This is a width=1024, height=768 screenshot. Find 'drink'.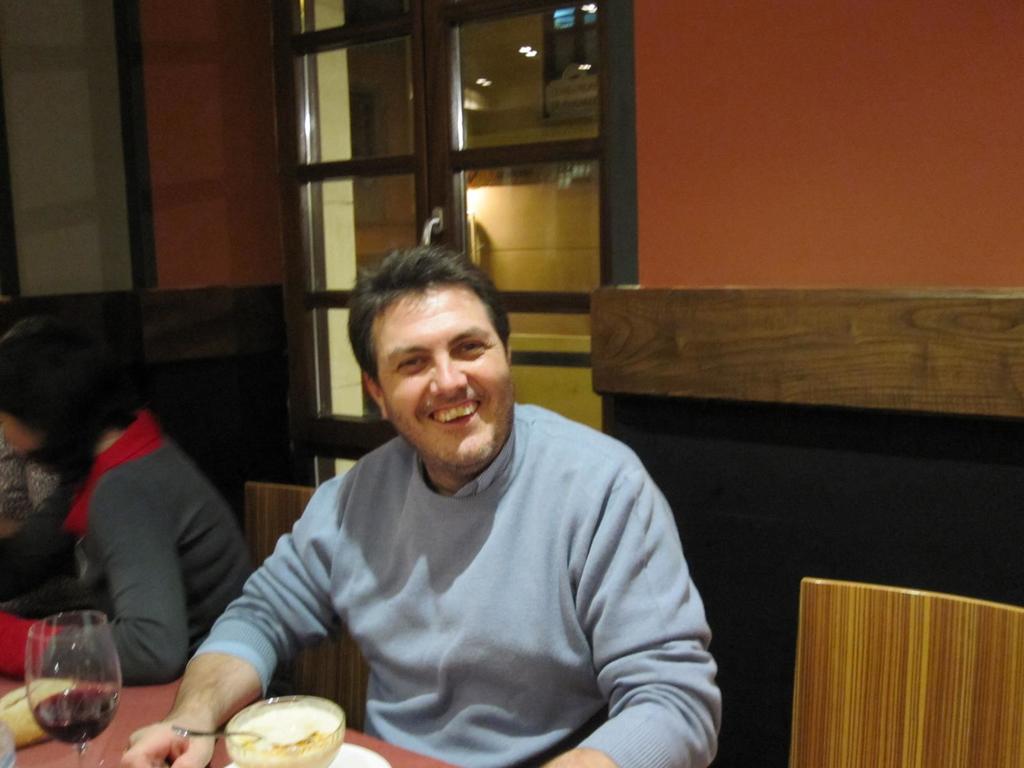
Bounding box: [32, 687, 122, 747].
